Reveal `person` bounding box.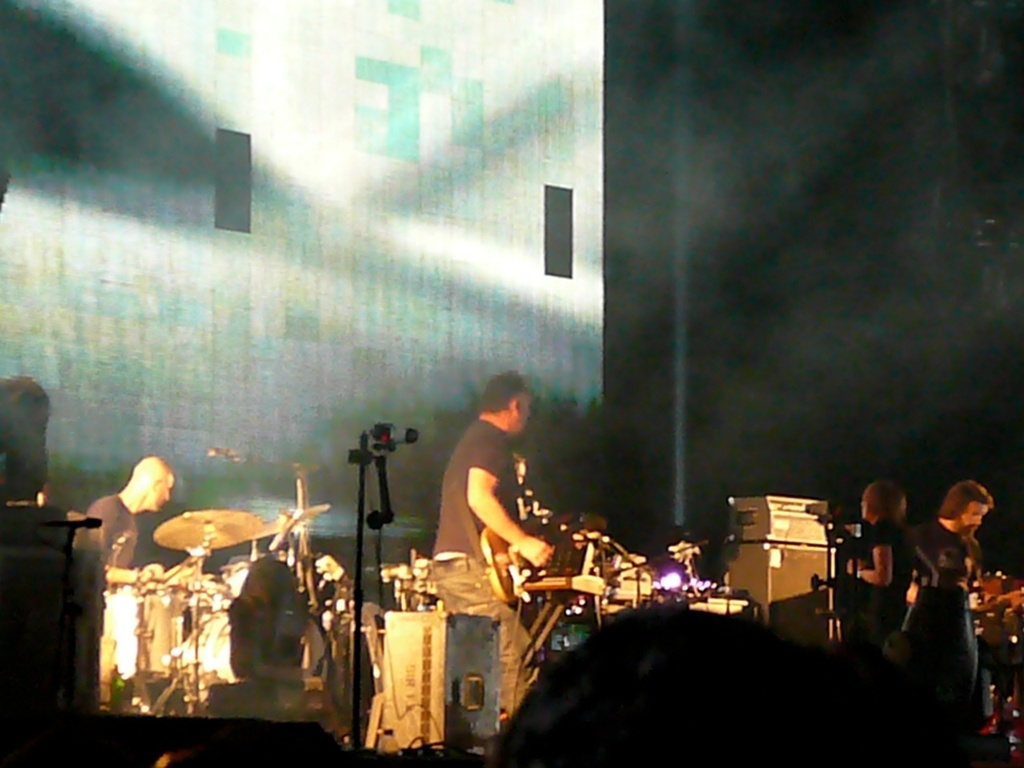
Revealed: <box>840,484,920,662</box>.
